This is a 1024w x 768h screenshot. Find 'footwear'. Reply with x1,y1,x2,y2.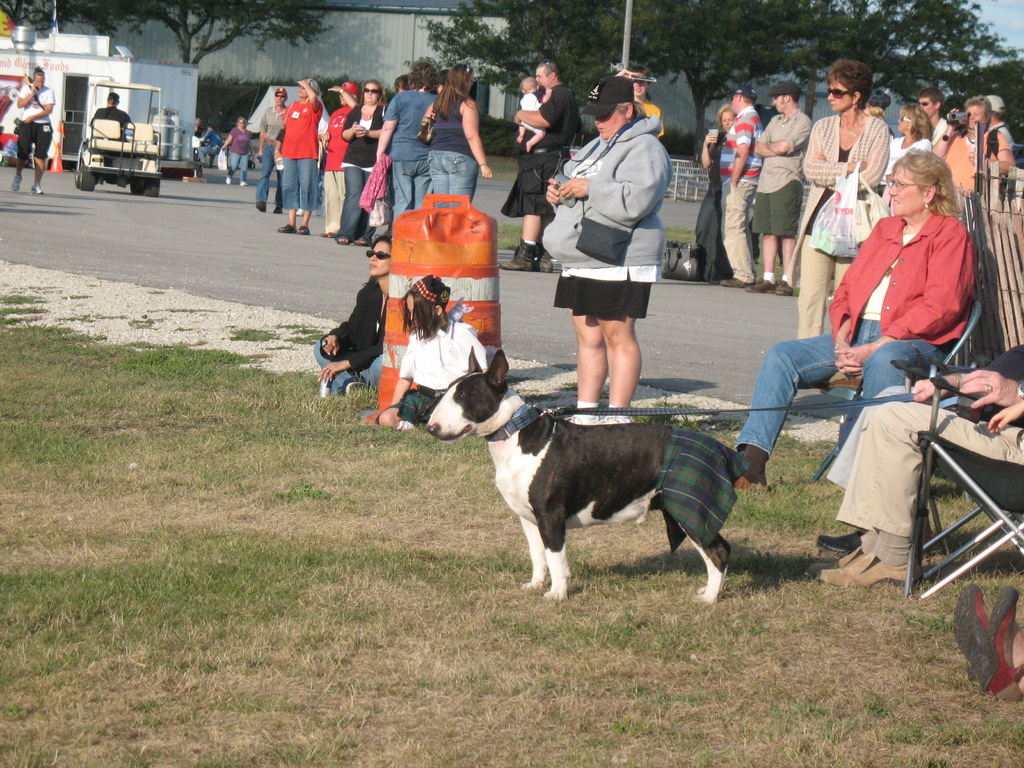
13,173,22,193.
